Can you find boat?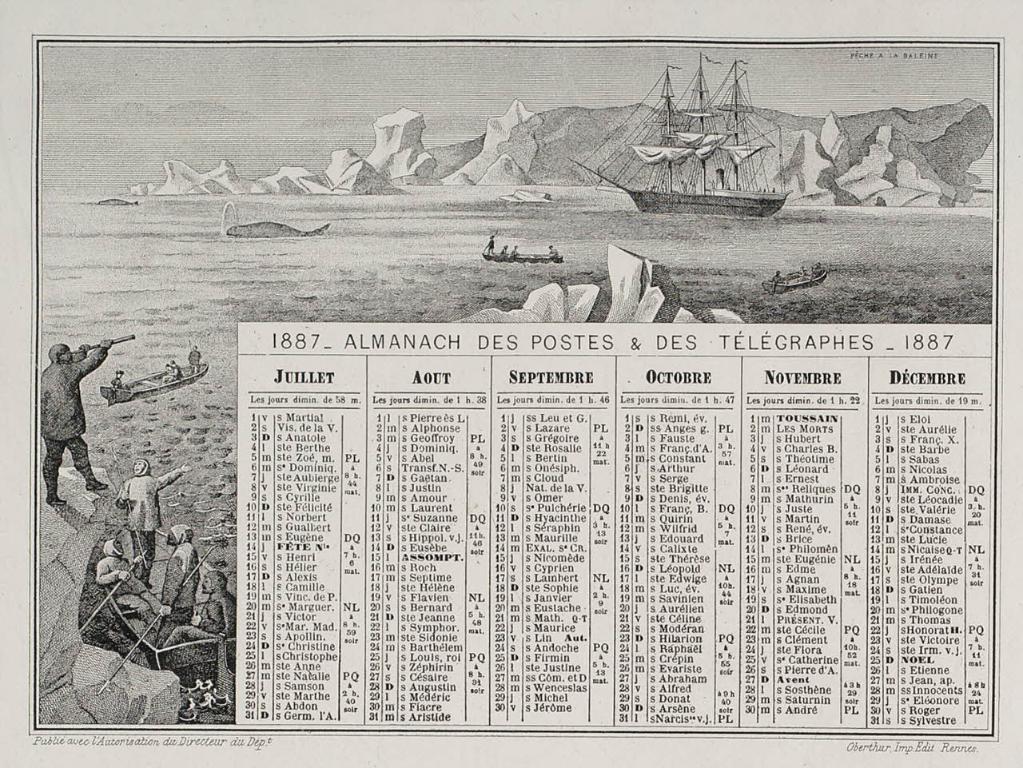
Yes, bounding box: [left=760, top=263, right=832, bottom=292].
